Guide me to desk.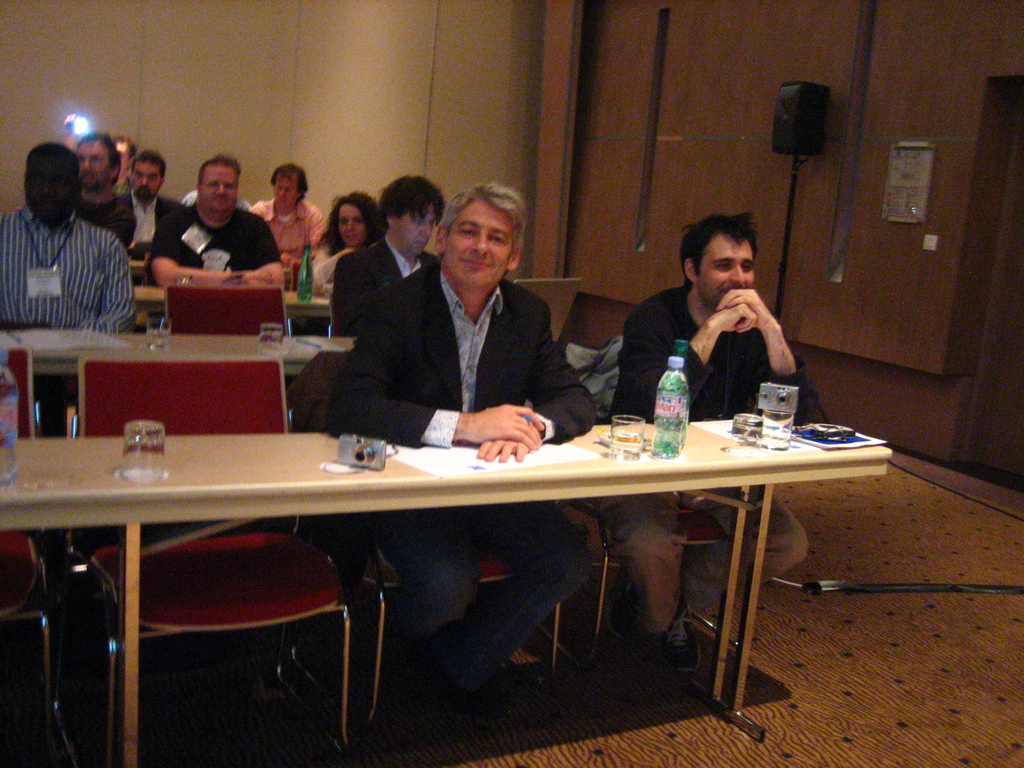
Guidance: rect(9, 404, 859, 745).
